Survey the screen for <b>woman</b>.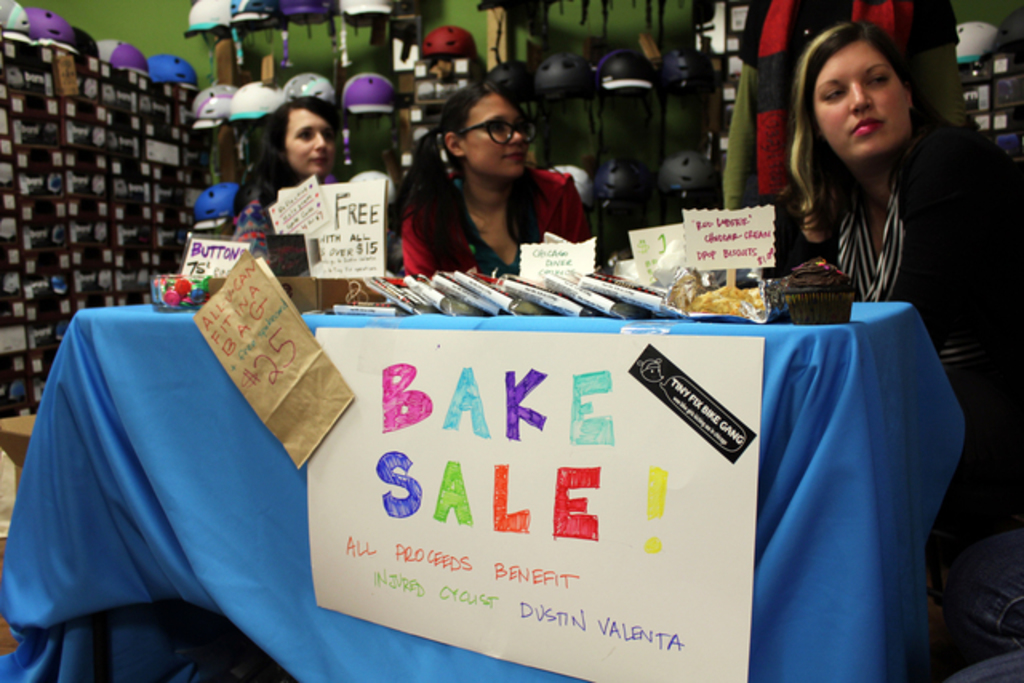
Survey found: pyautogui.locateOnScreen(374, 85, 616, 290).
